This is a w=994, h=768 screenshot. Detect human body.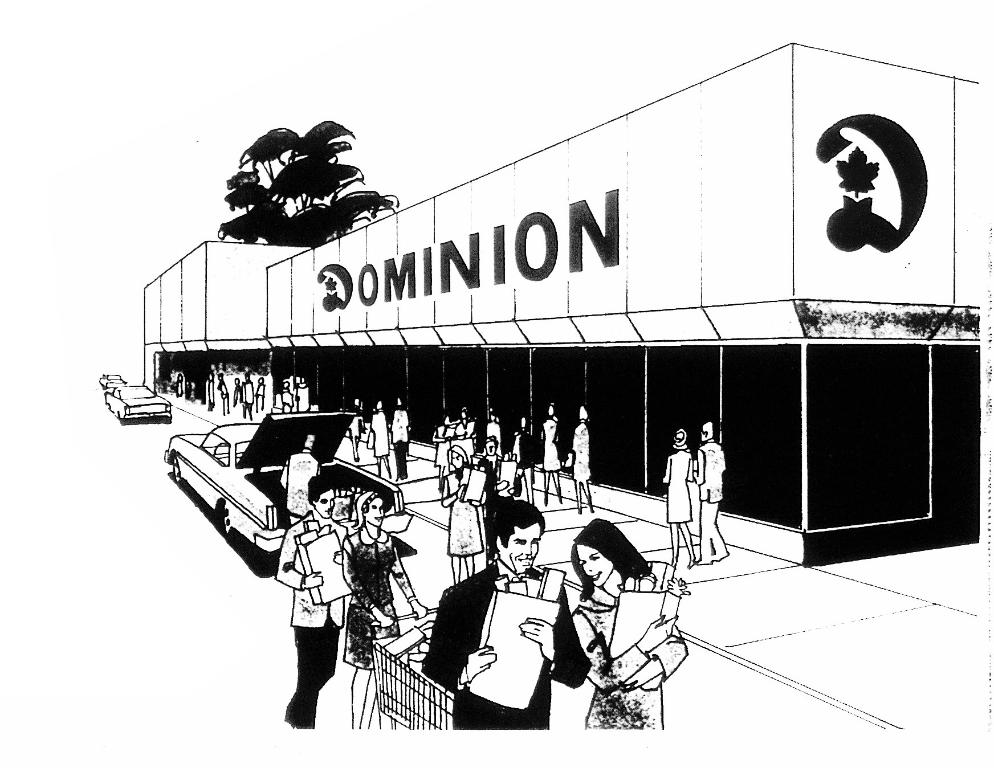
pyautogui.locateOnScreen(439, 450, 485, 583).
